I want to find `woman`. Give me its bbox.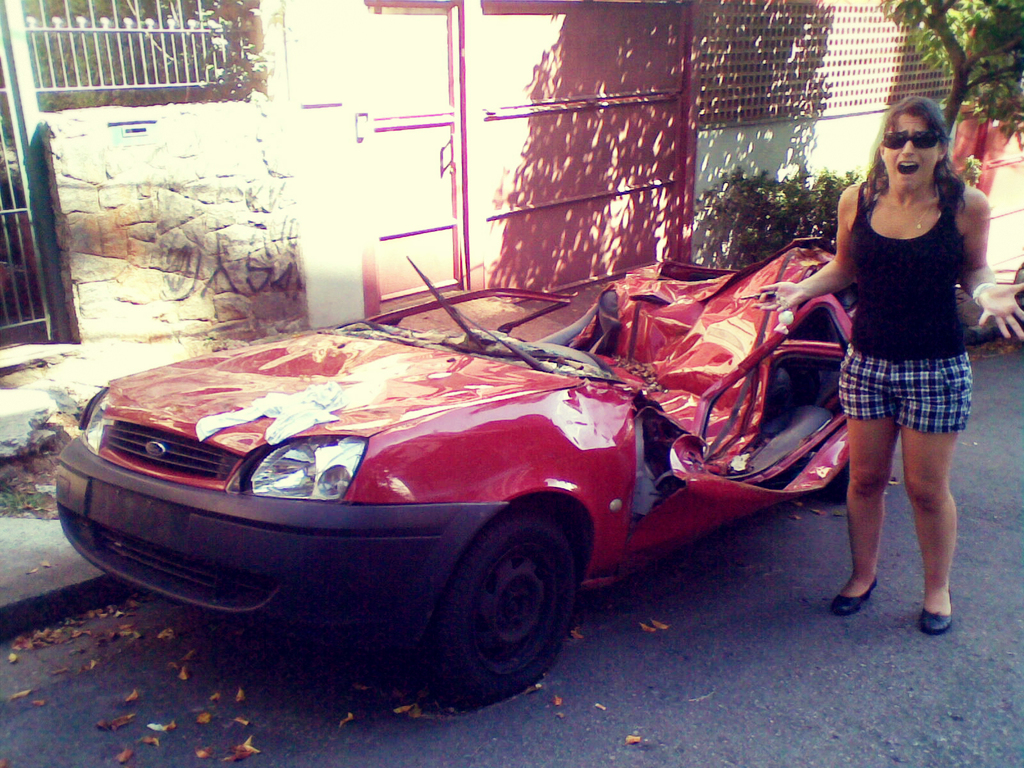
x1=750, y1=93, x2=1023, y2=639.
